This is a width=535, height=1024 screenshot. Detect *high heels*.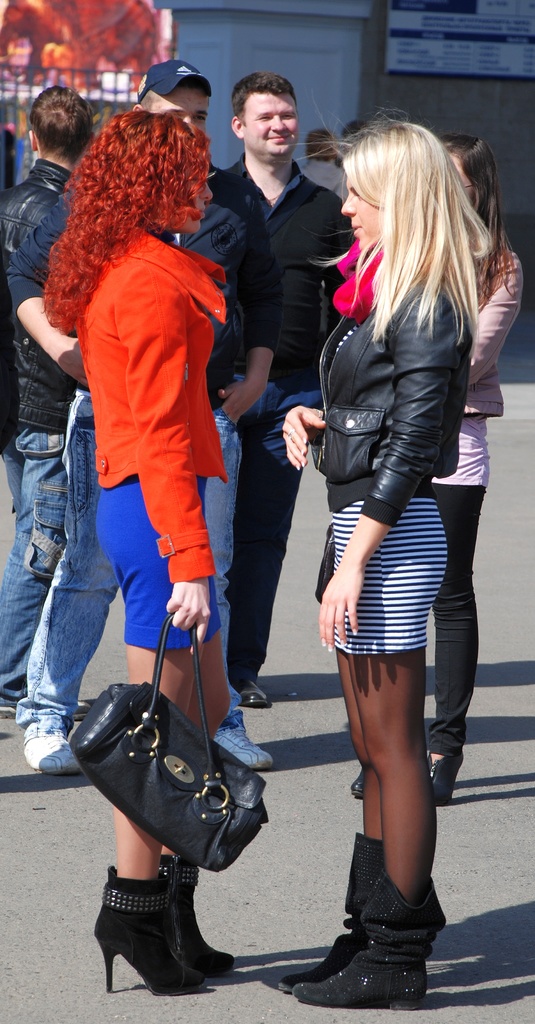
<bbox>352, 770, 365, 800</bbox>.
